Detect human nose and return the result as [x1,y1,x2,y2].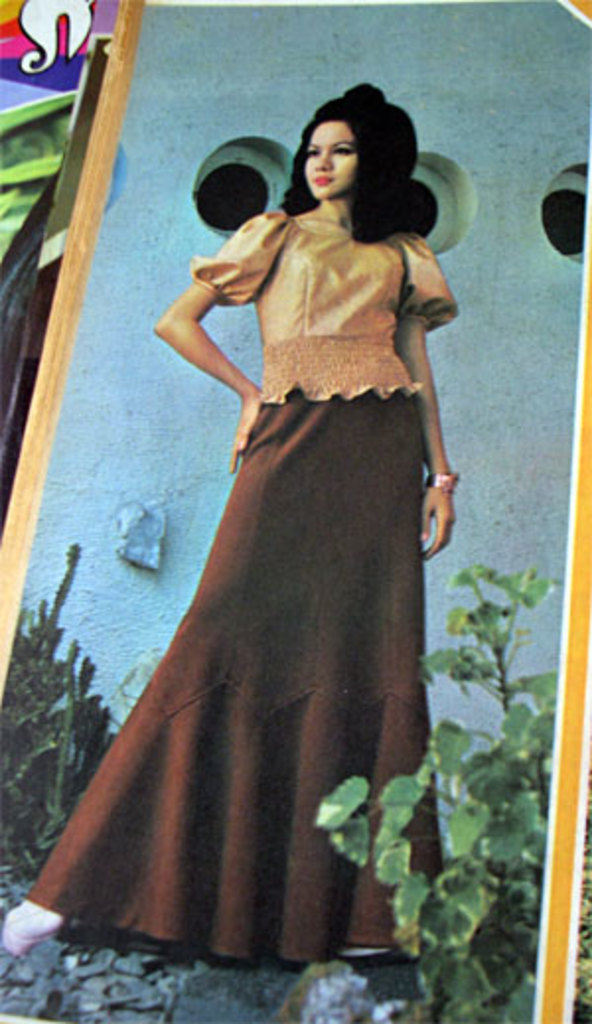
[316,146,335,172].
